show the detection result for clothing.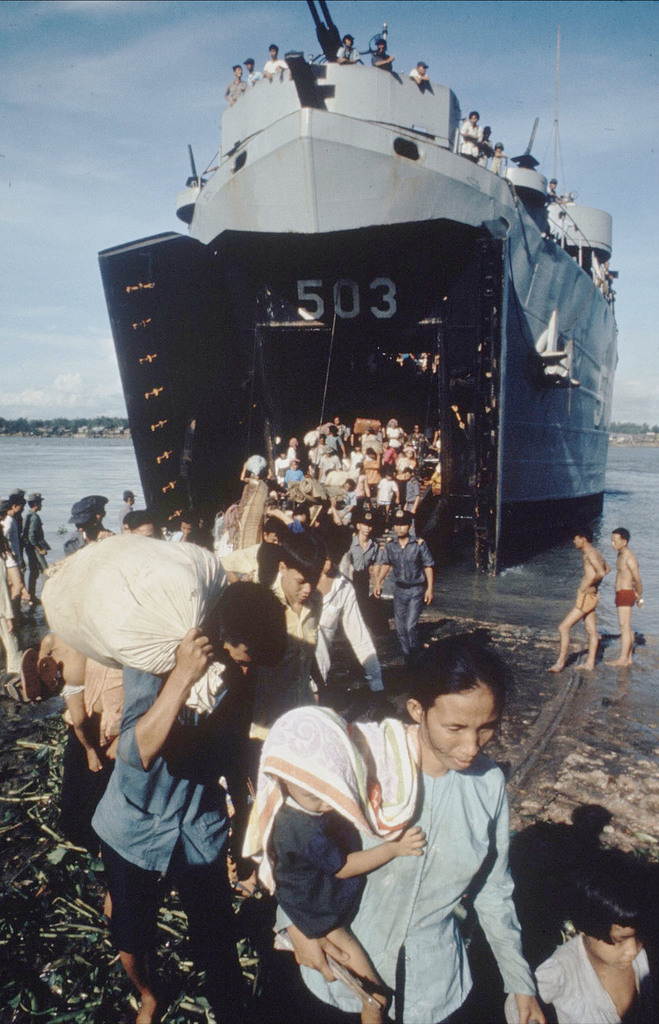
(left=348, top=536, right=390, bottom=587).
